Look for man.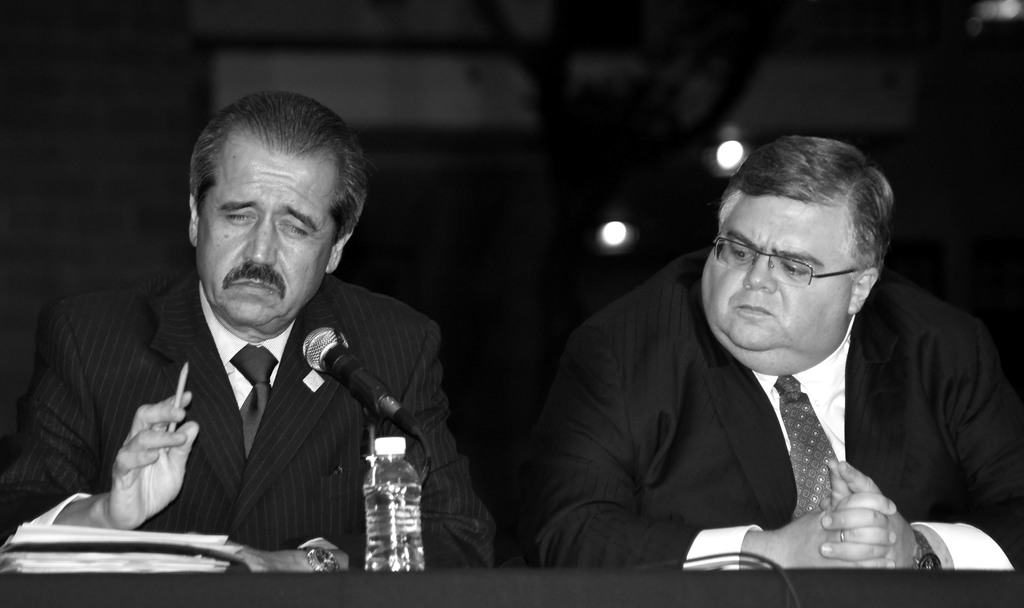
Found: (515, 134, 1023, 569).
